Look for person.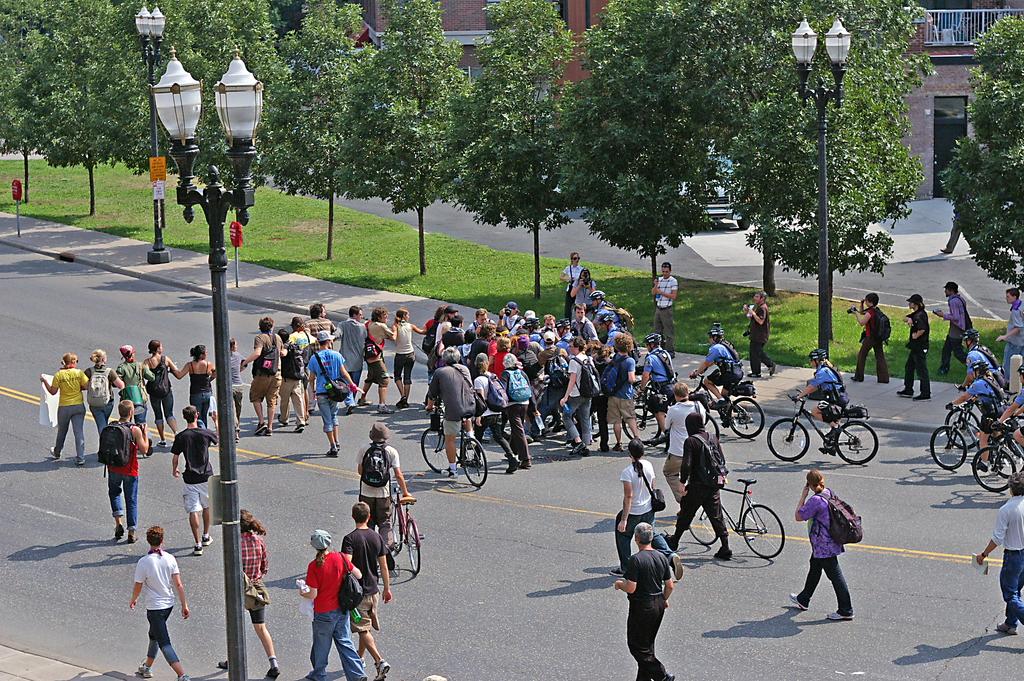
Found: <box>972,465,1023,637</box>.
